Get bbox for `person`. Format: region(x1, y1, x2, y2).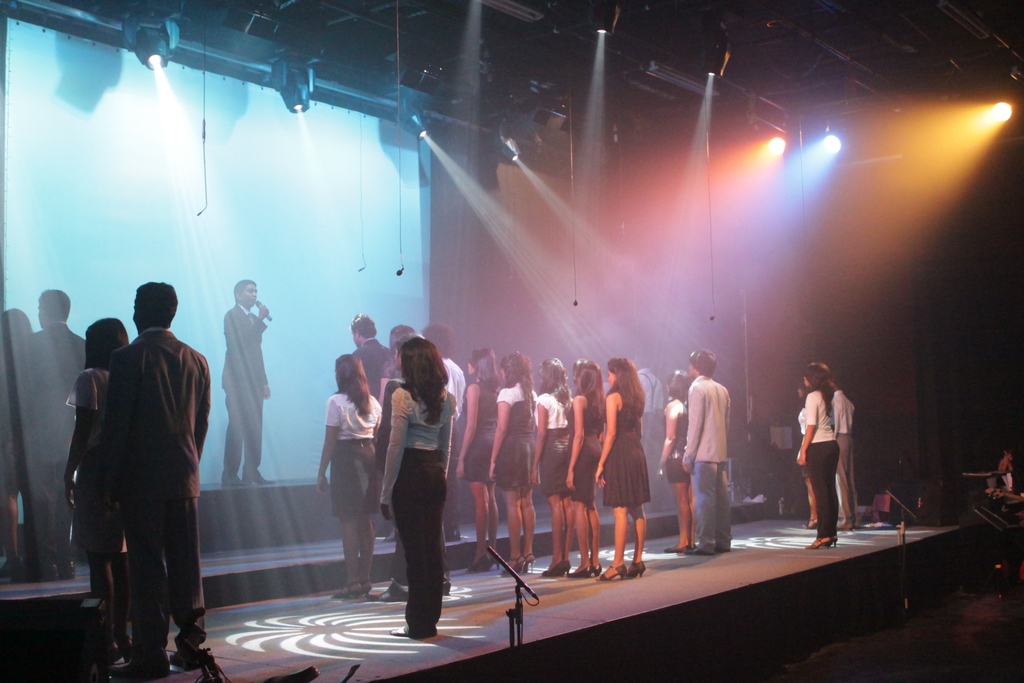
region(101, 281, 210, 682).
